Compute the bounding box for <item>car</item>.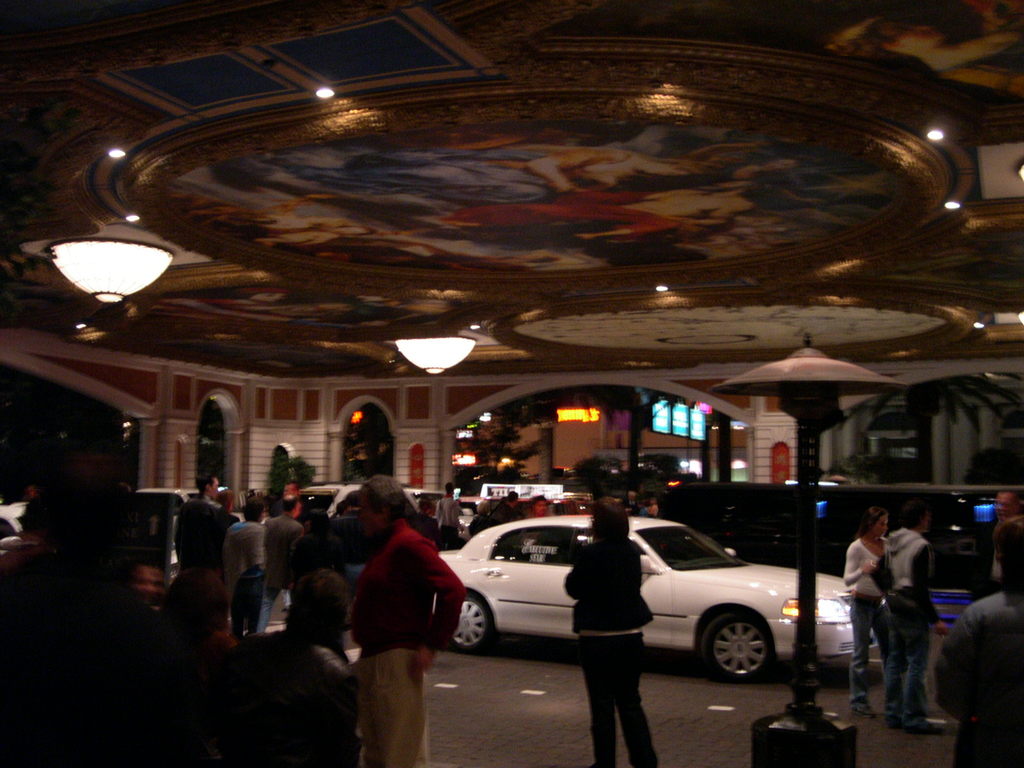
locate(133, 490, 198, 564).
